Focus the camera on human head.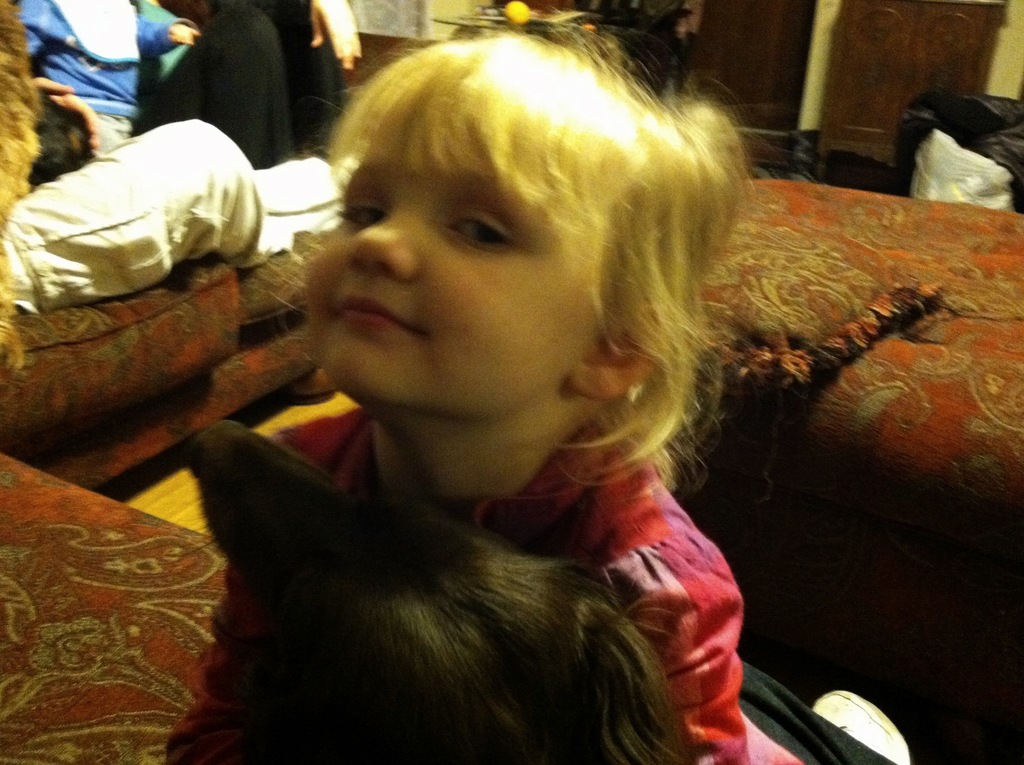
Focus region: 296,49,682,479.
